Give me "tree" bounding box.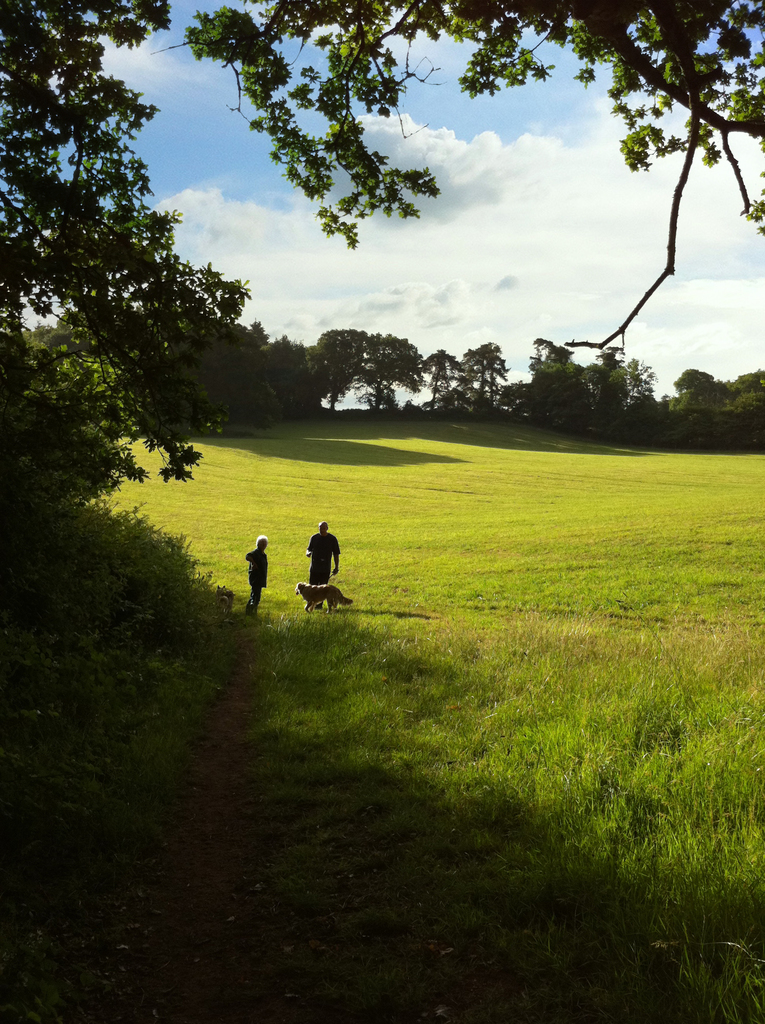
box(302, 319, 369, 413).
